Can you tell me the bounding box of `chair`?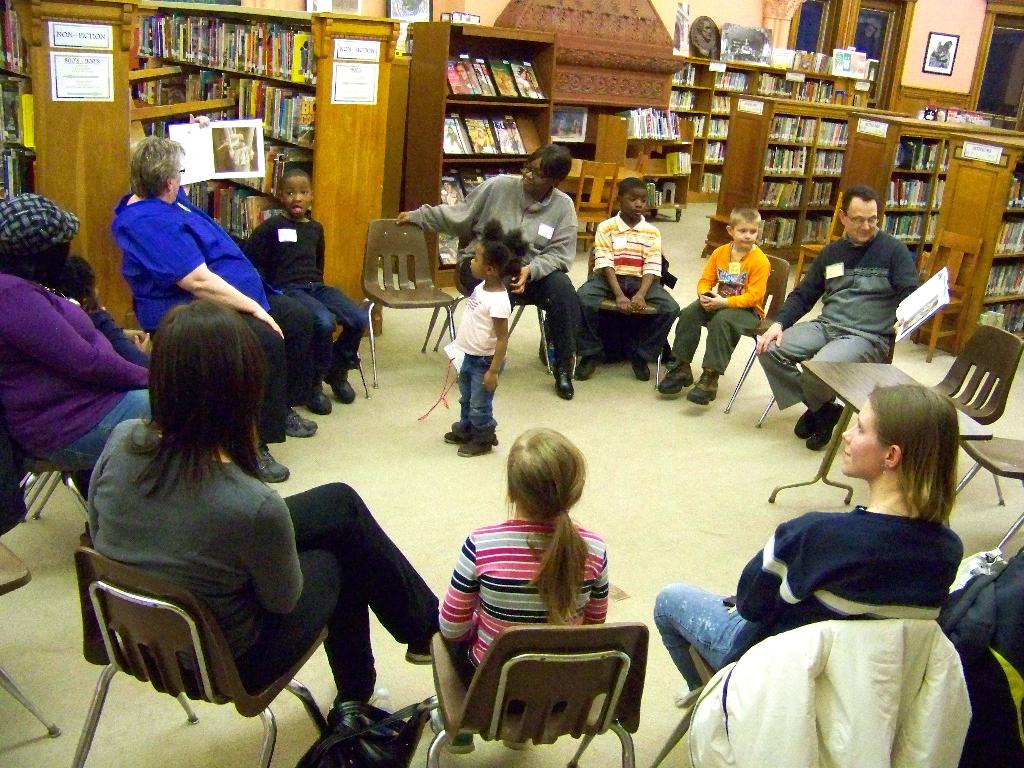
rect(722, 316, 899, 431).
